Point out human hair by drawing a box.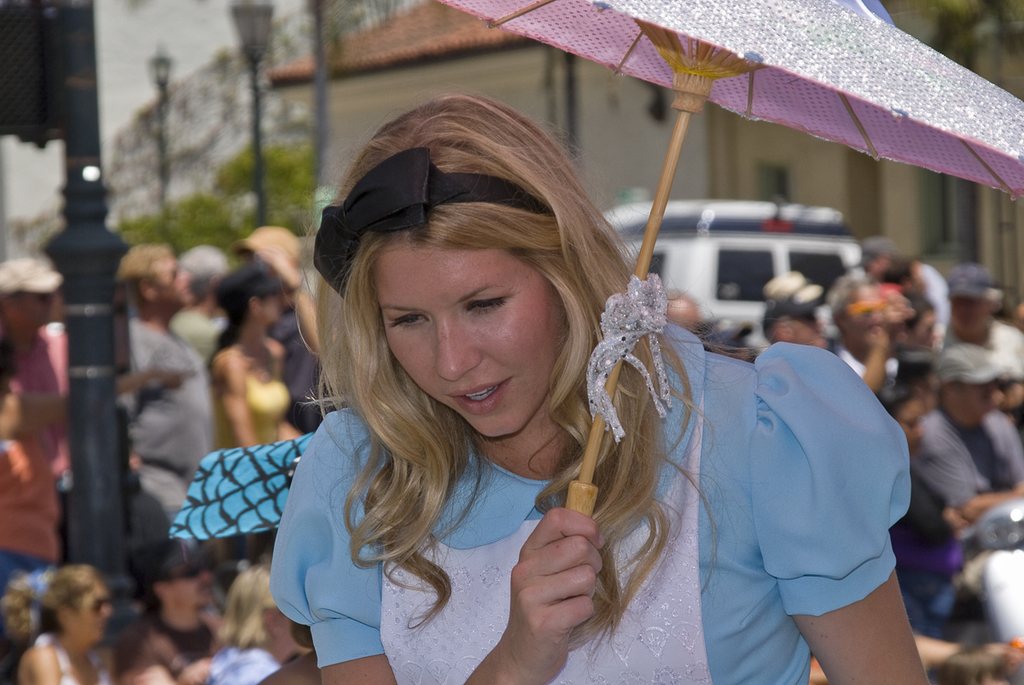
{"x1": 222, "y1": 563, "x2": 280, "y2": 648}.
